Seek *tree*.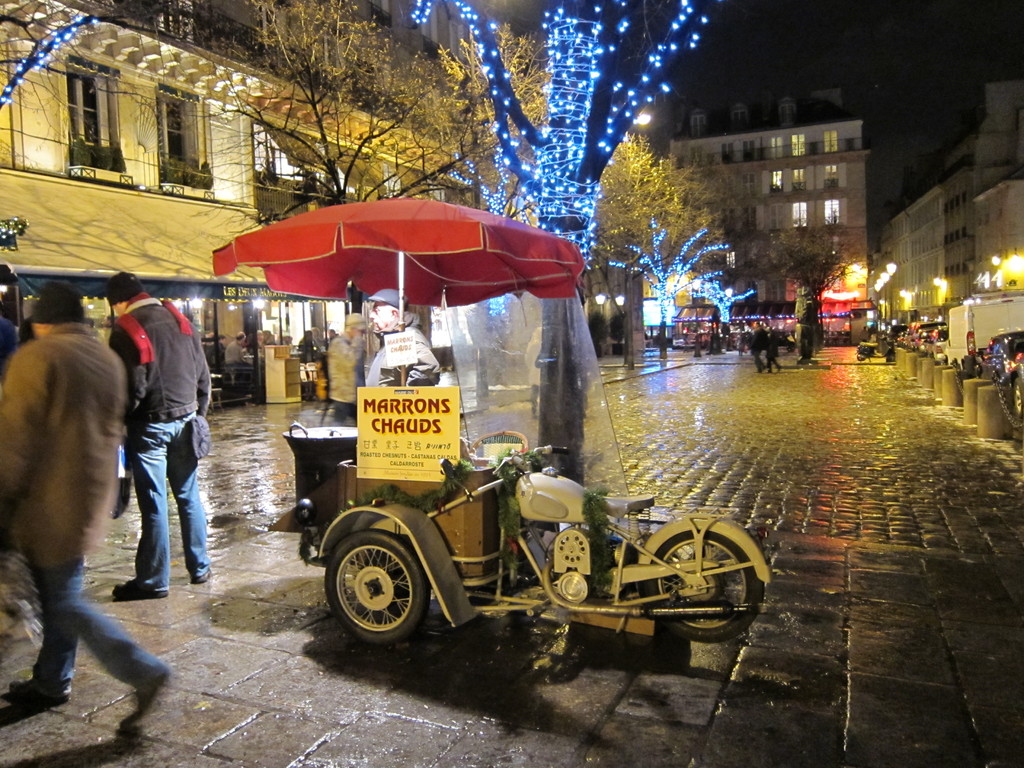
[404,0,729,477].
